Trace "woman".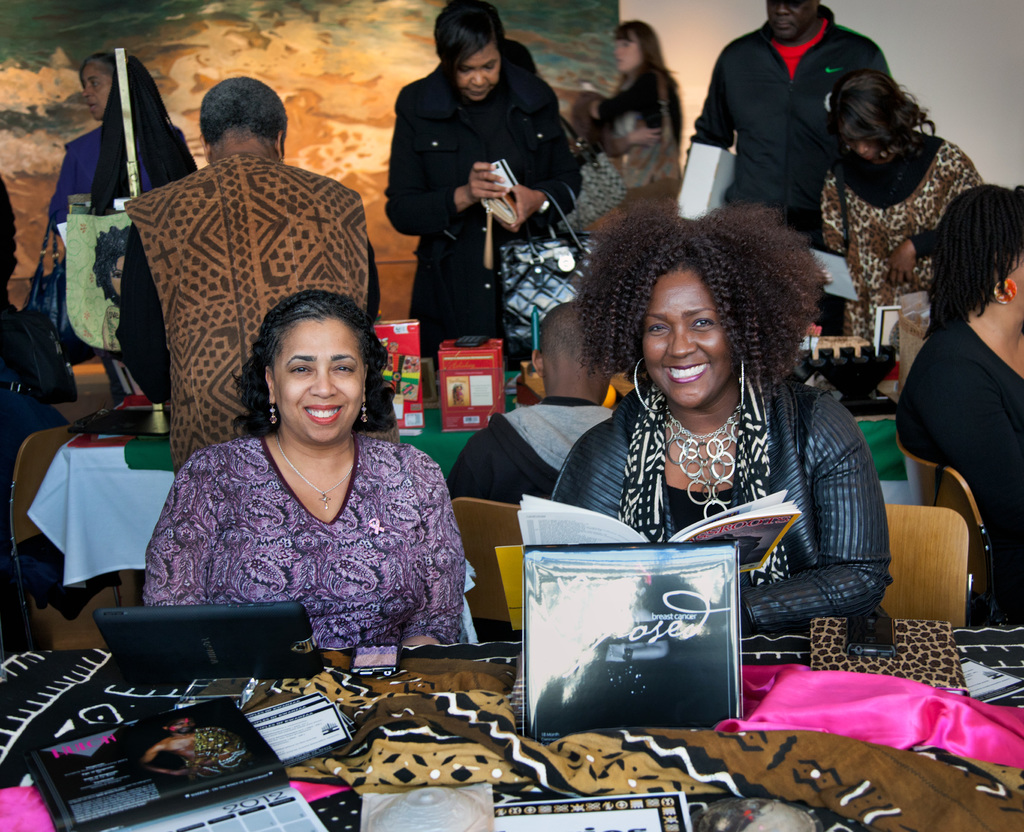
Traced to x1=32, y1=52, x2=200, y2=394.
